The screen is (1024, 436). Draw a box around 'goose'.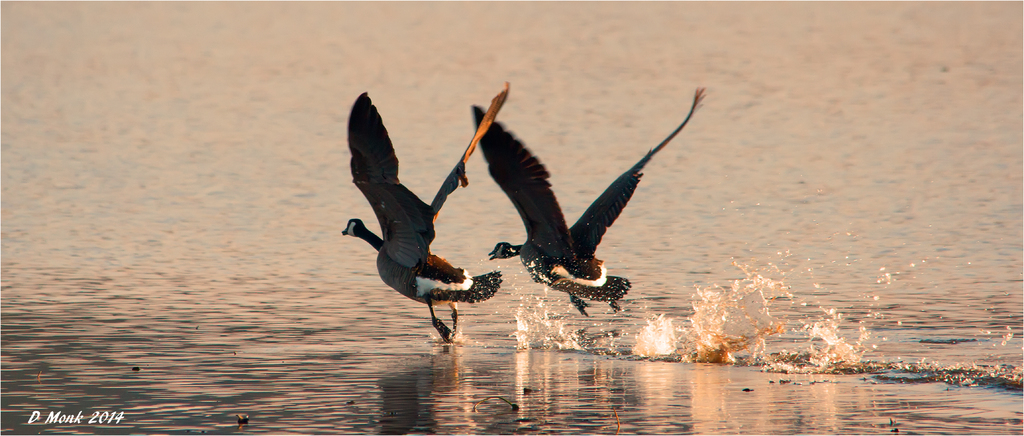
[left=469, top=90, right=700, bottom=325].
